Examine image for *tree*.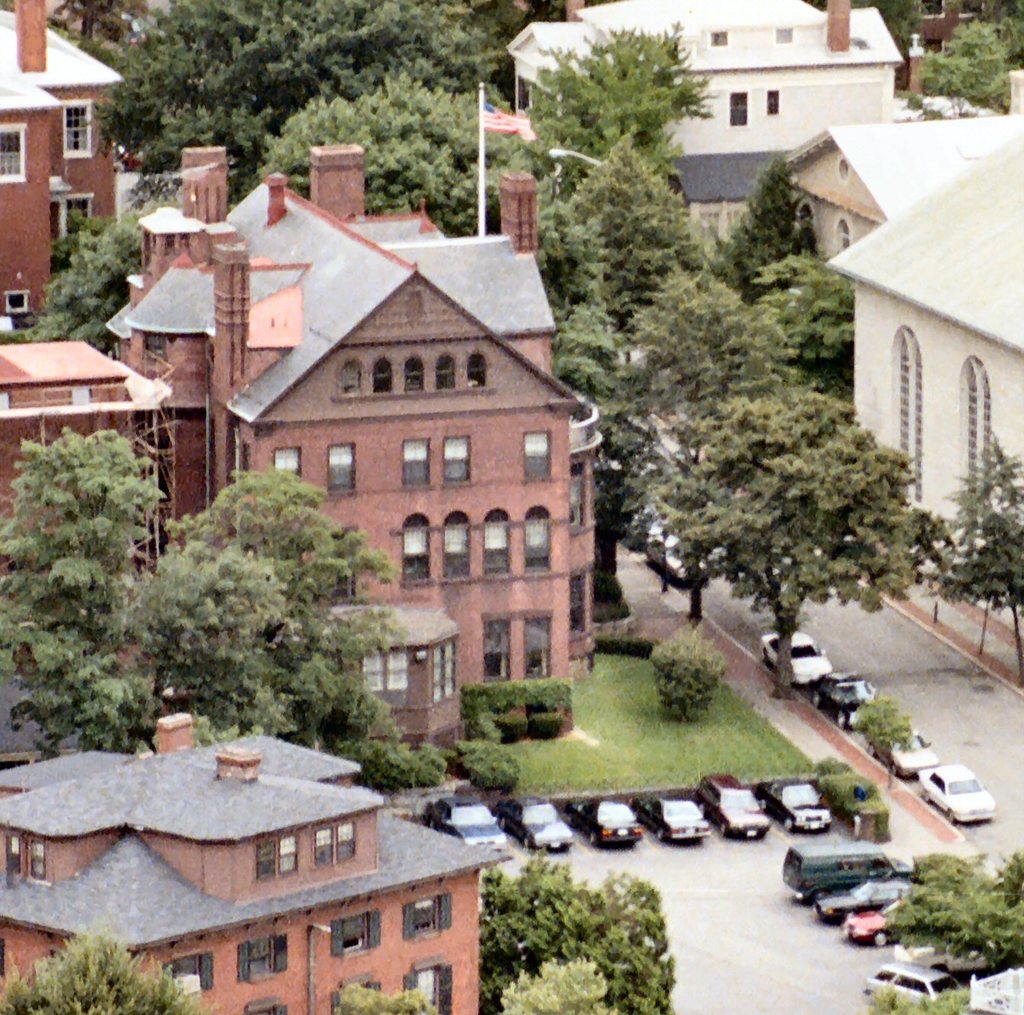
Examination result: Rect(651, 621, 730, 724).
